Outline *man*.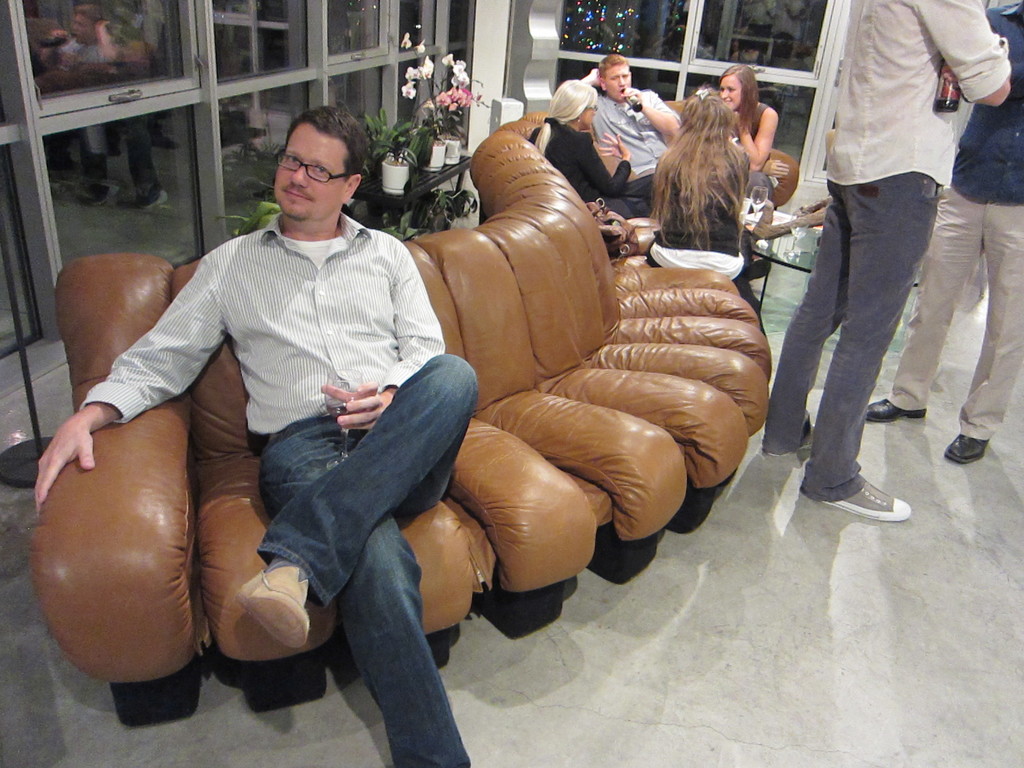
Outline: box(870, 0, 1023, 459).
